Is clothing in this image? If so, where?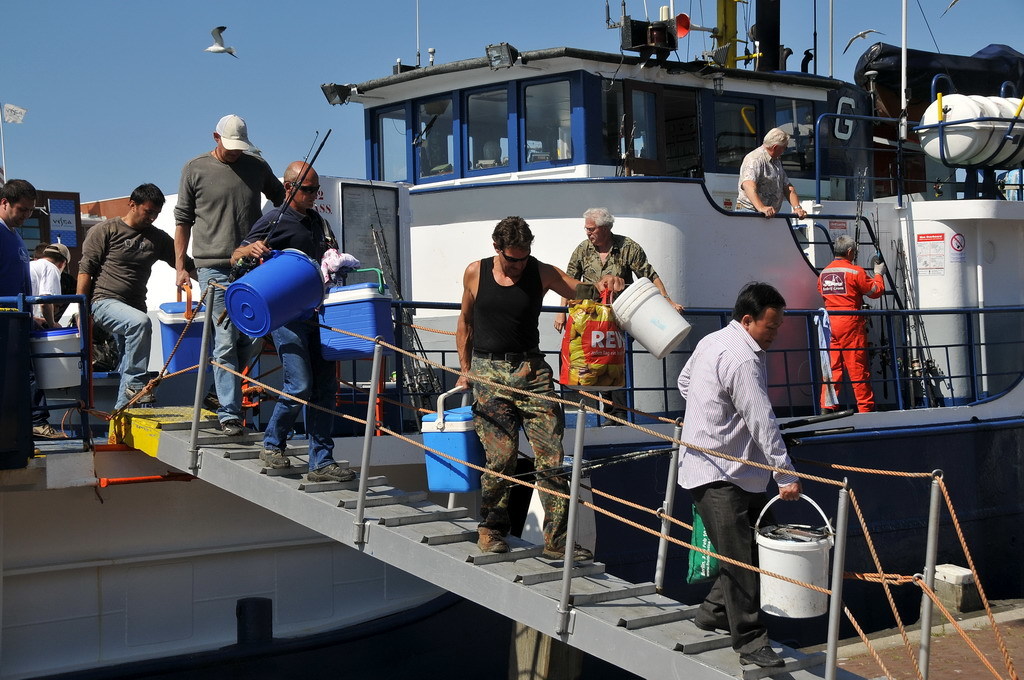
Yes, at 238, 199, 340, 472.
